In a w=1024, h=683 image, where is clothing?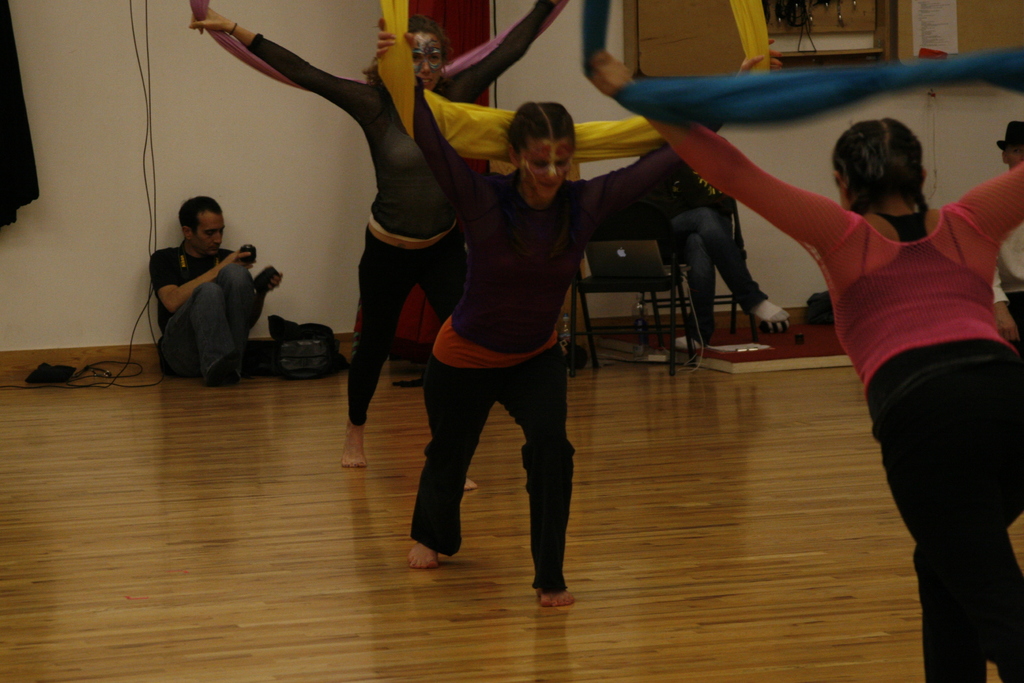
x1=244 y1=0 x2=556 y2=424.
